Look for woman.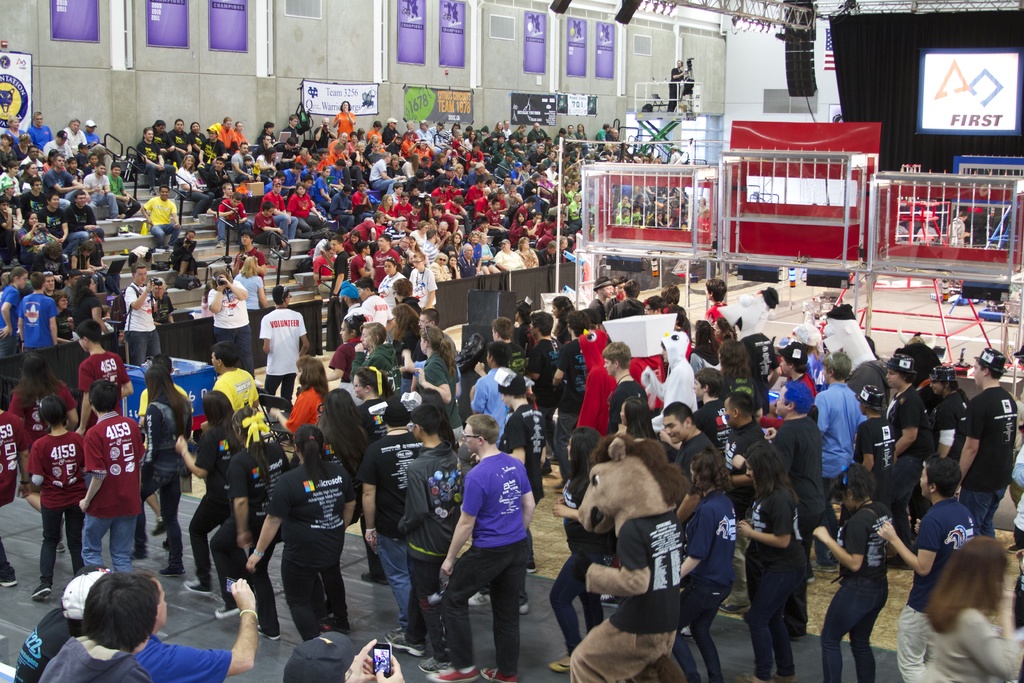
Found: <bbox>6, 109, 24, 147</bbox>.
